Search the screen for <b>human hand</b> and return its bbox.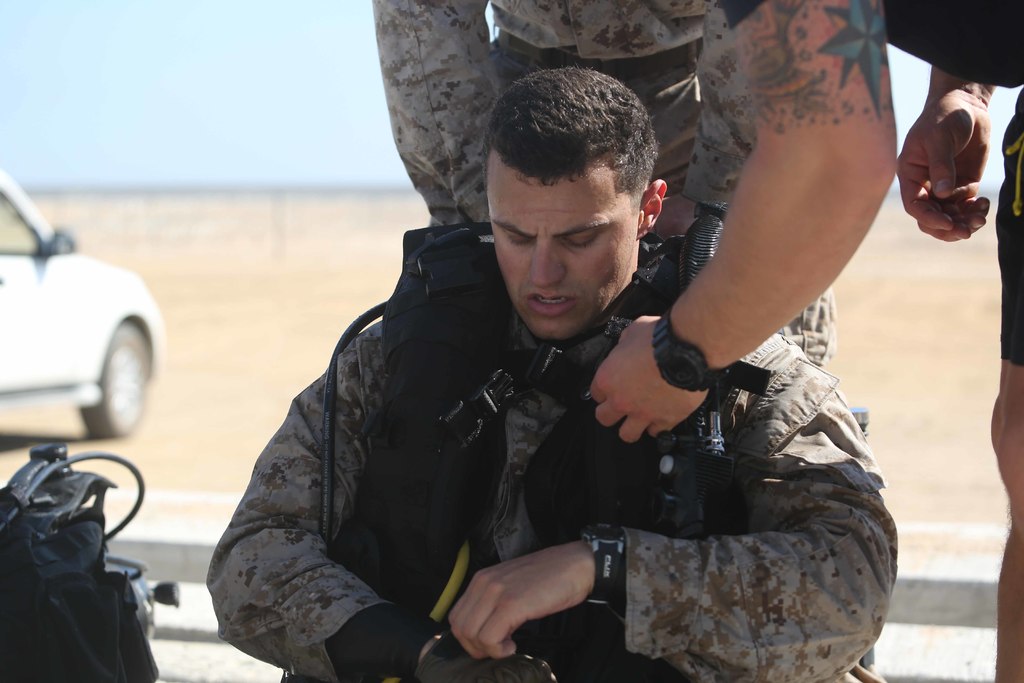
Found: l=442, t=542, r=621, b=659.
